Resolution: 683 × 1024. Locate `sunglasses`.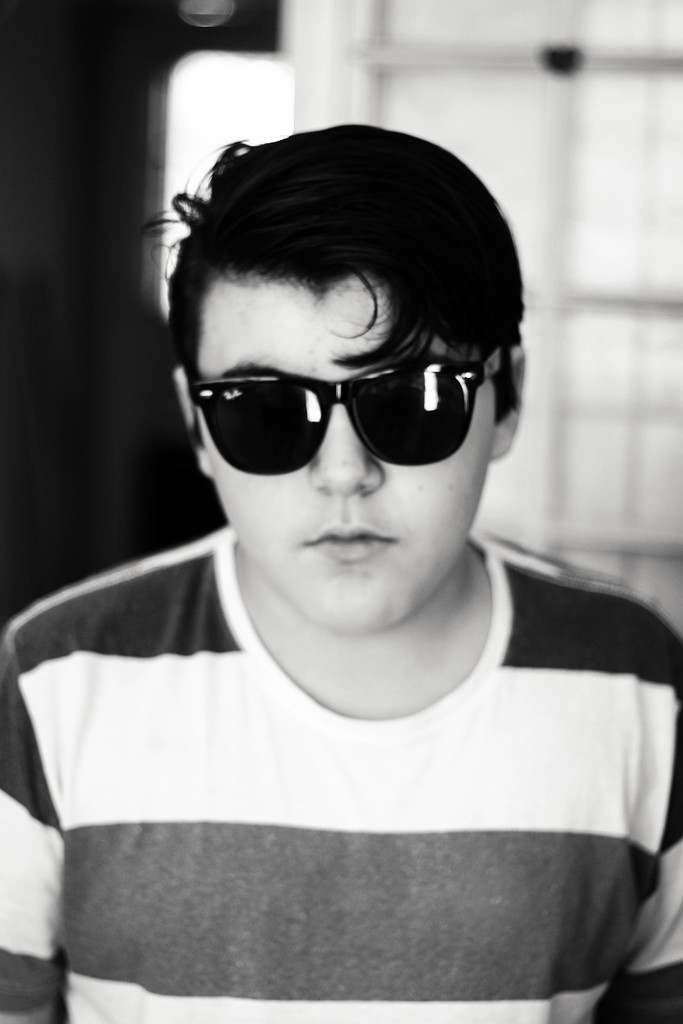
(x1=177, y1=353, x2=509, y2=478).
